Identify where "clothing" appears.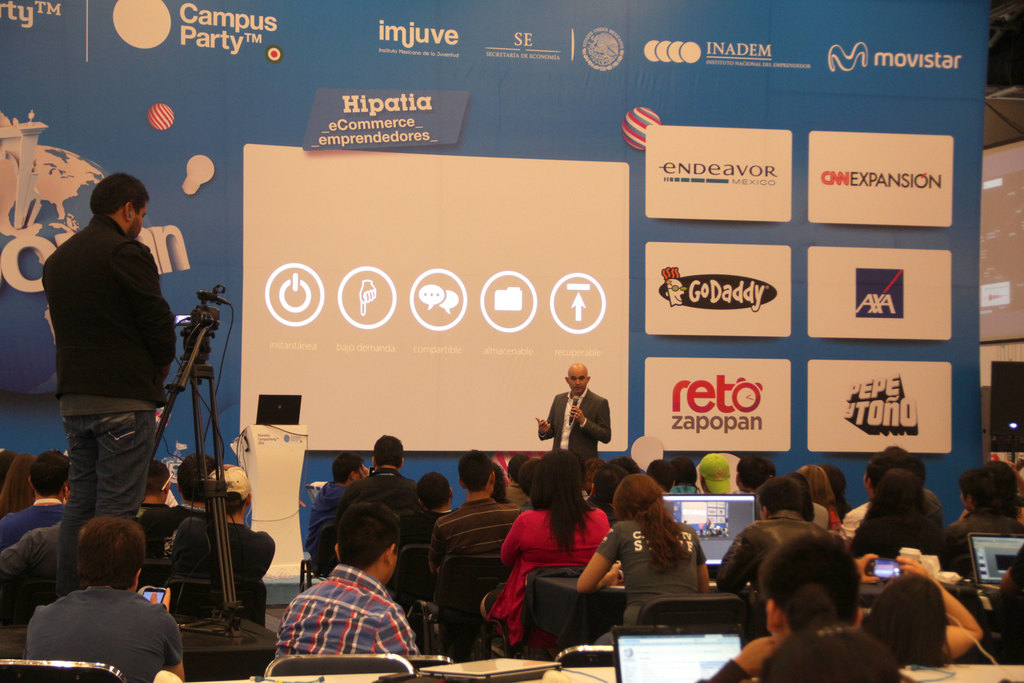
Appears at Rect(23, 577, 172, 671).
